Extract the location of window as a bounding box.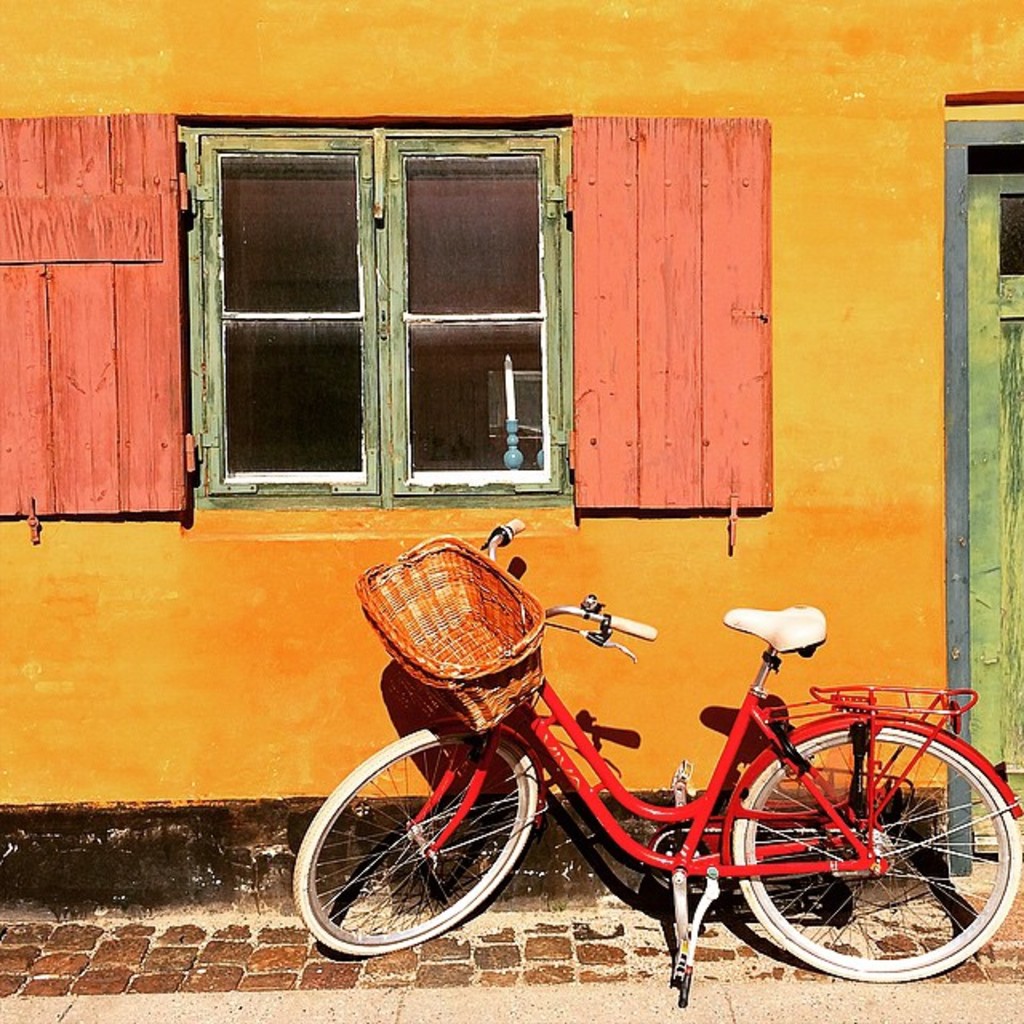
[174,109,573,509].
